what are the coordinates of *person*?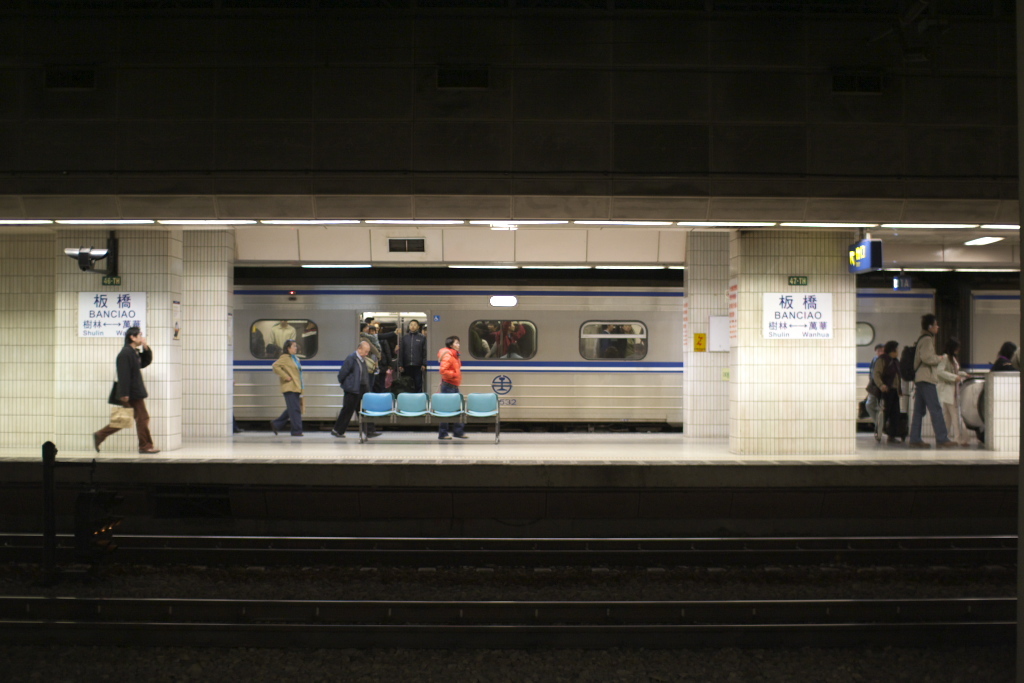
pyautogui.locateOnScreen(94, 324, 159, 453).
